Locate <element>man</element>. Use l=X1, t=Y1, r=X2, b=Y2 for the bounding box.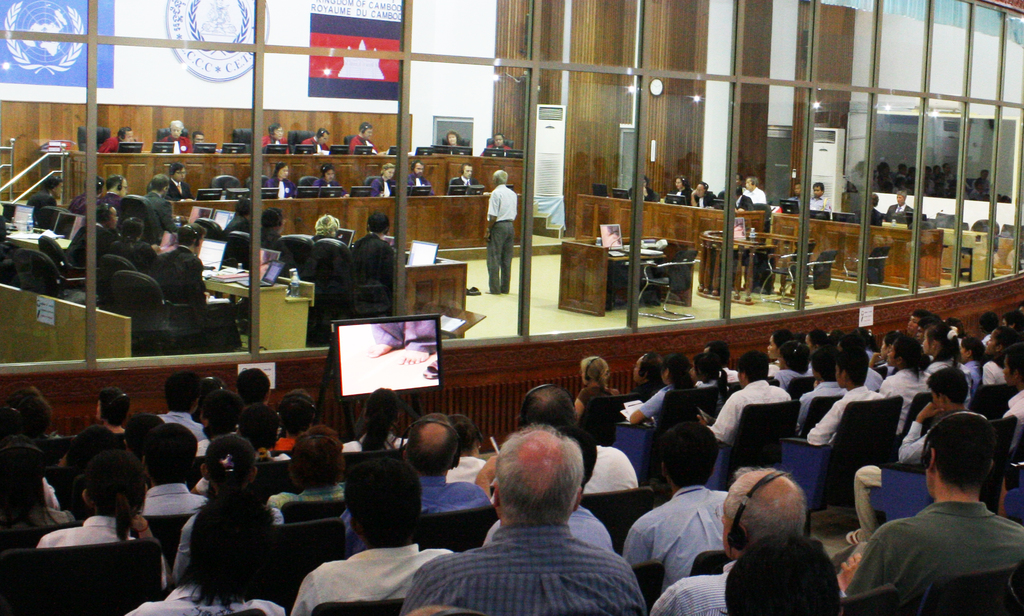
l=701, t=349, r=794, b=446.
